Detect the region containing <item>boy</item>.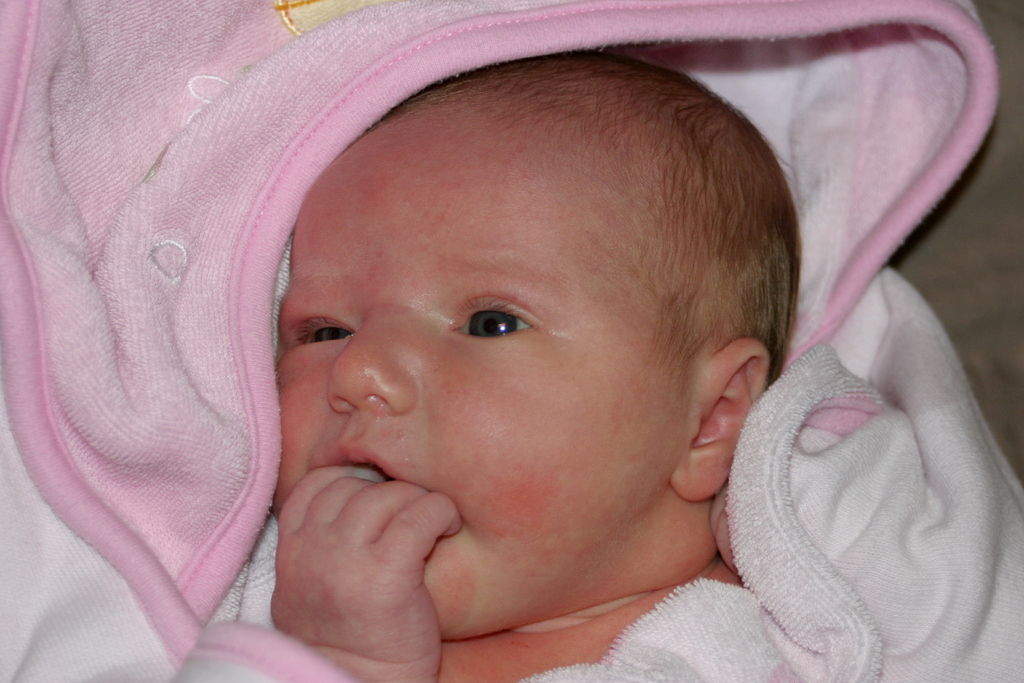
bbox=[109, 0, 965, 682].
